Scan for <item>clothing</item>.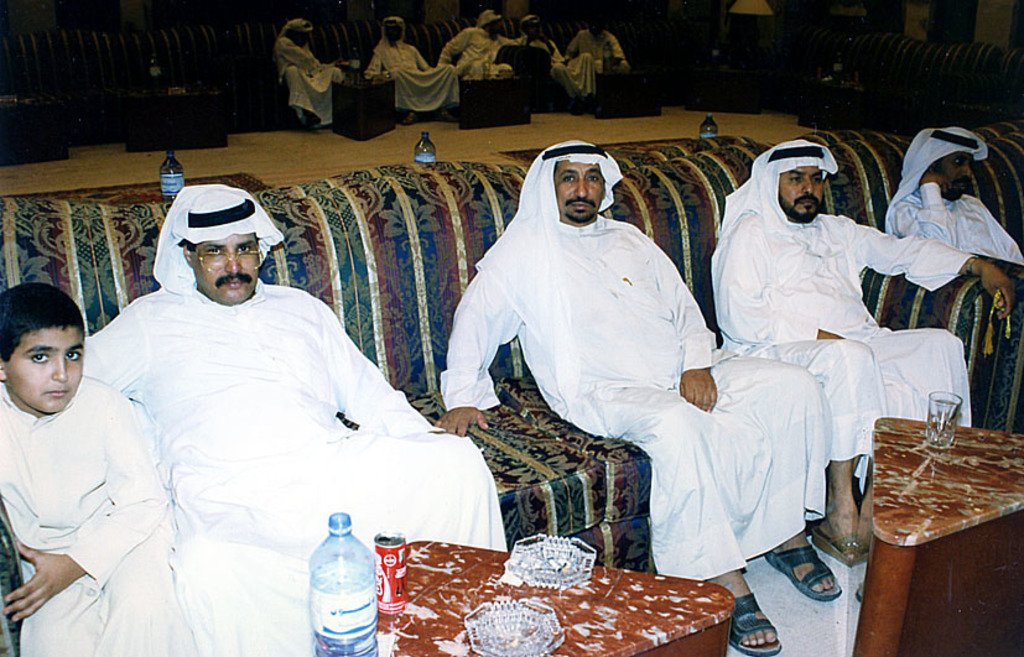
Scan result: left=436, top=10, right=524, bottom=80.
